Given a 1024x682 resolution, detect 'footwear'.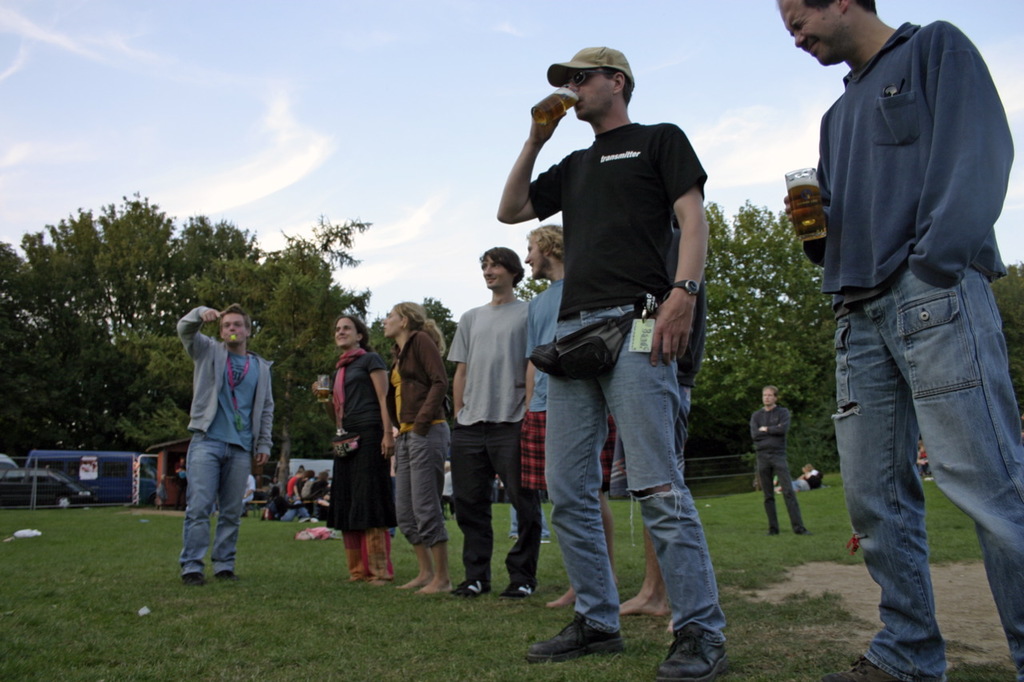
crop(446, 578, 490, 596).
